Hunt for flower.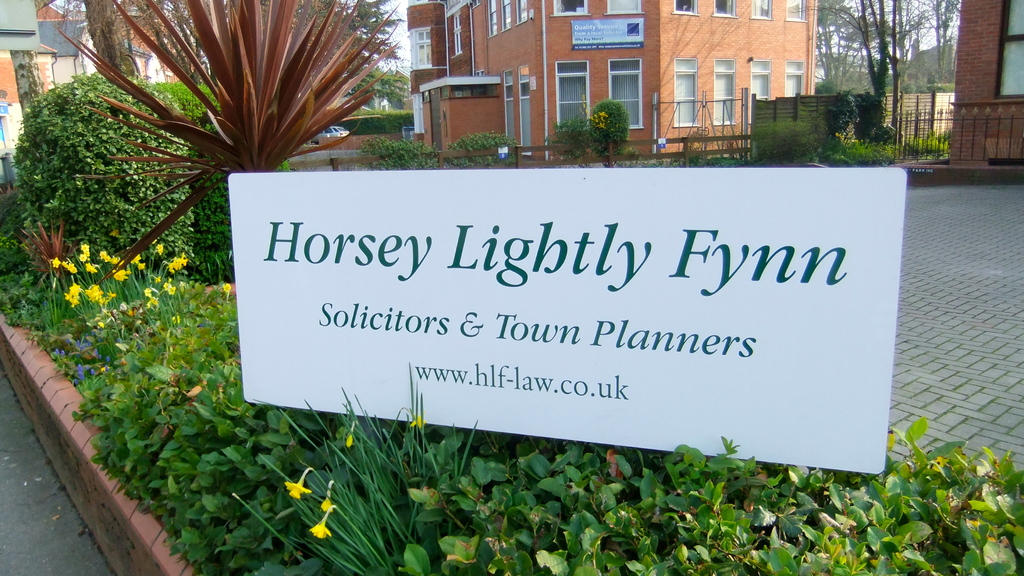
Hunted down at box=[97, 248, 122, 261].
